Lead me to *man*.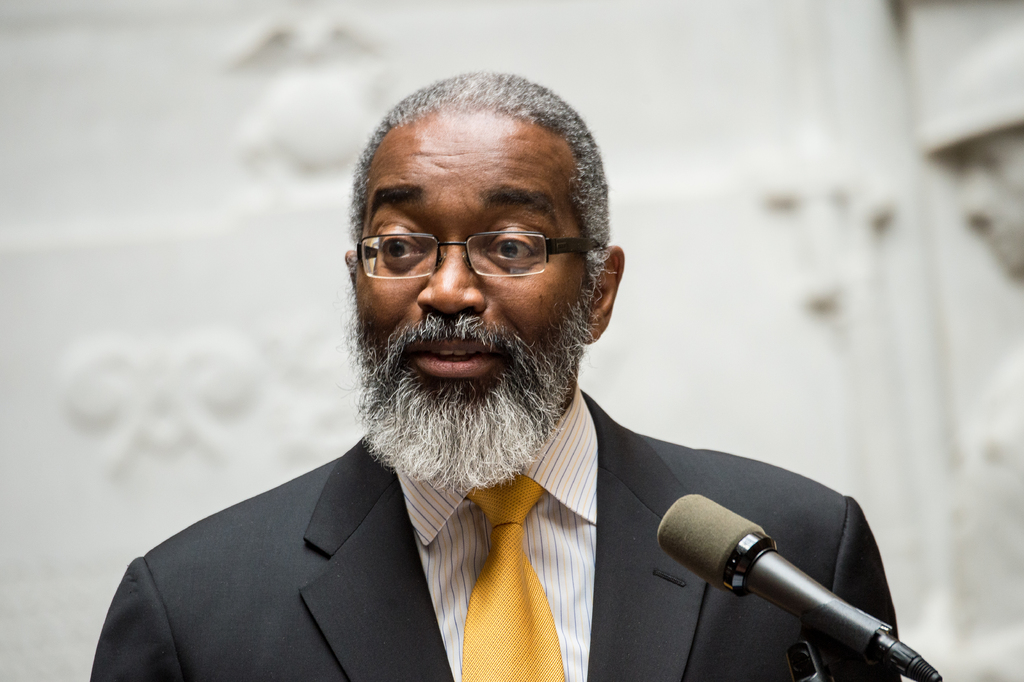
Lead to {"left": 93, "top": 78, "right": 931, "bottom": 681}.
